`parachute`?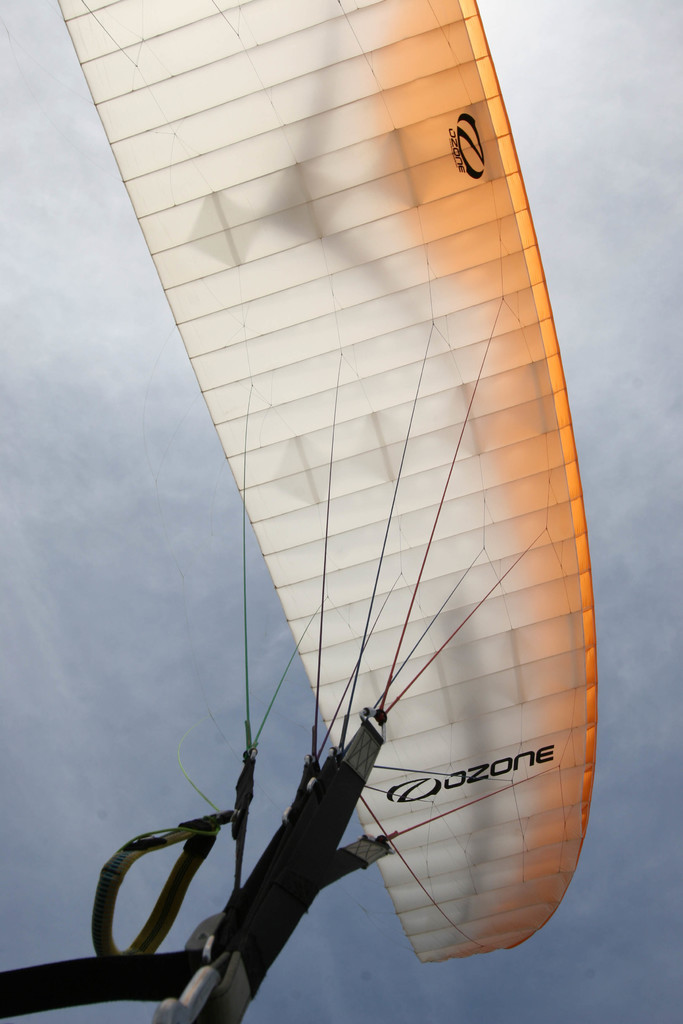
{"left": 0, "top": 0, "right": 523, "bottom": 1023}
